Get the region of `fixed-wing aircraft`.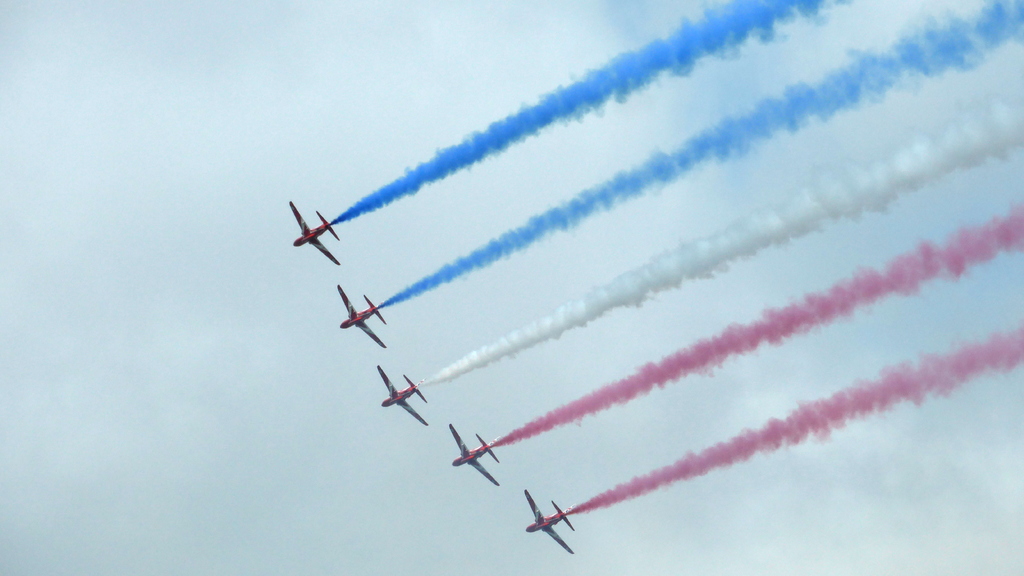
289 198 339 264.
